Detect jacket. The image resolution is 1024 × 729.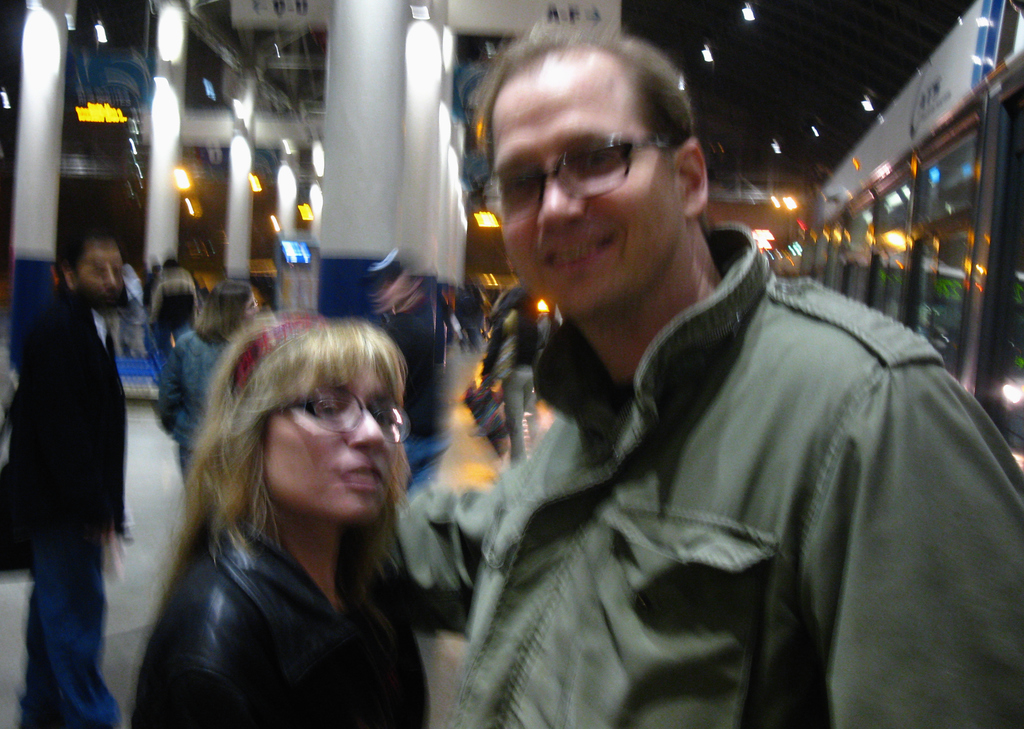
bbox=(428, 188, 999, 716).
